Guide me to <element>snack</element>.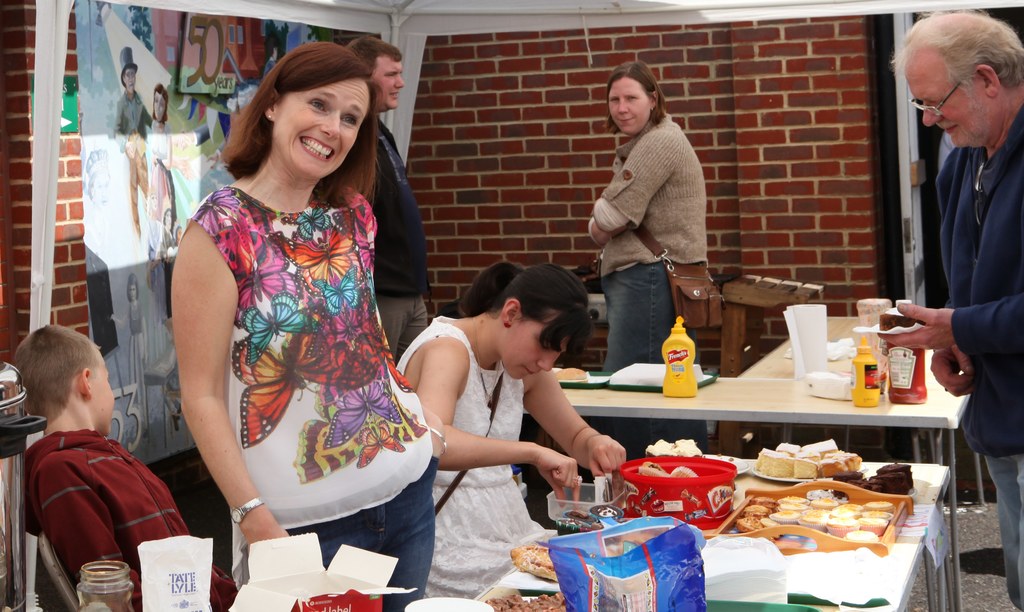
Guidance: detection(508, 545, 557, 584).
